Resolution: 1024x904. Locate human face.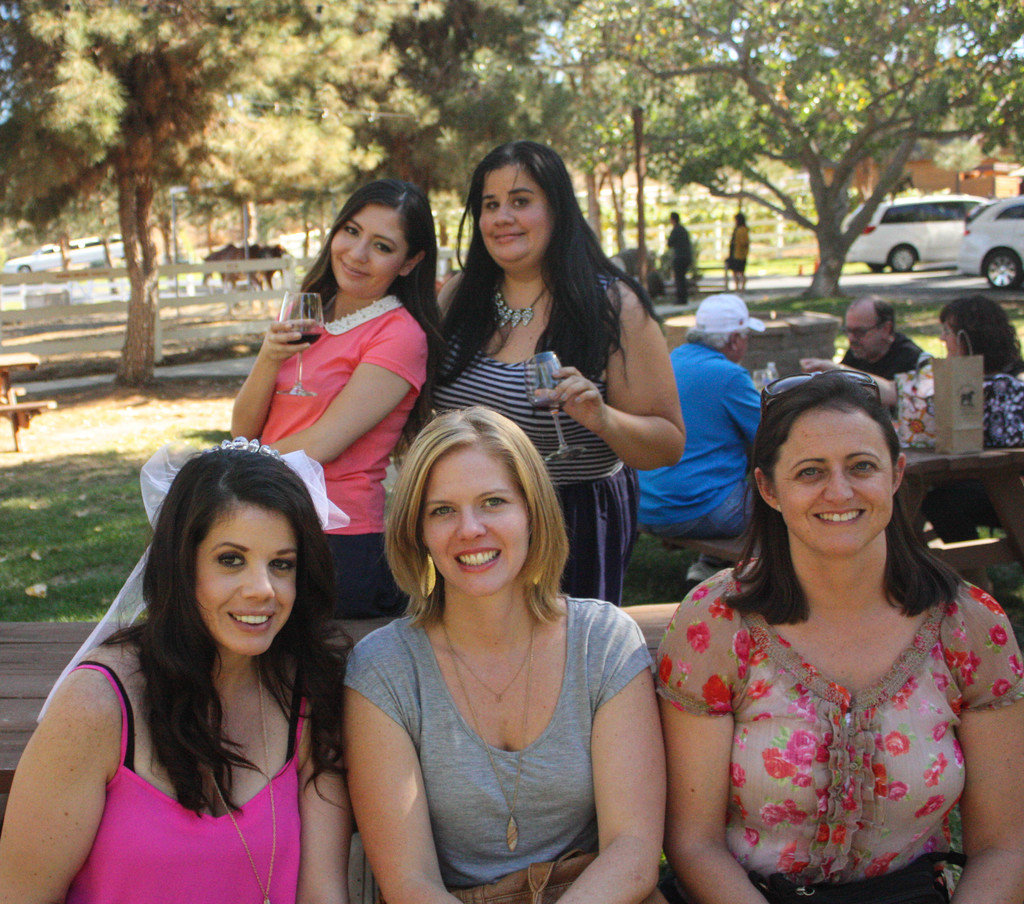
(195,509,298,656).
